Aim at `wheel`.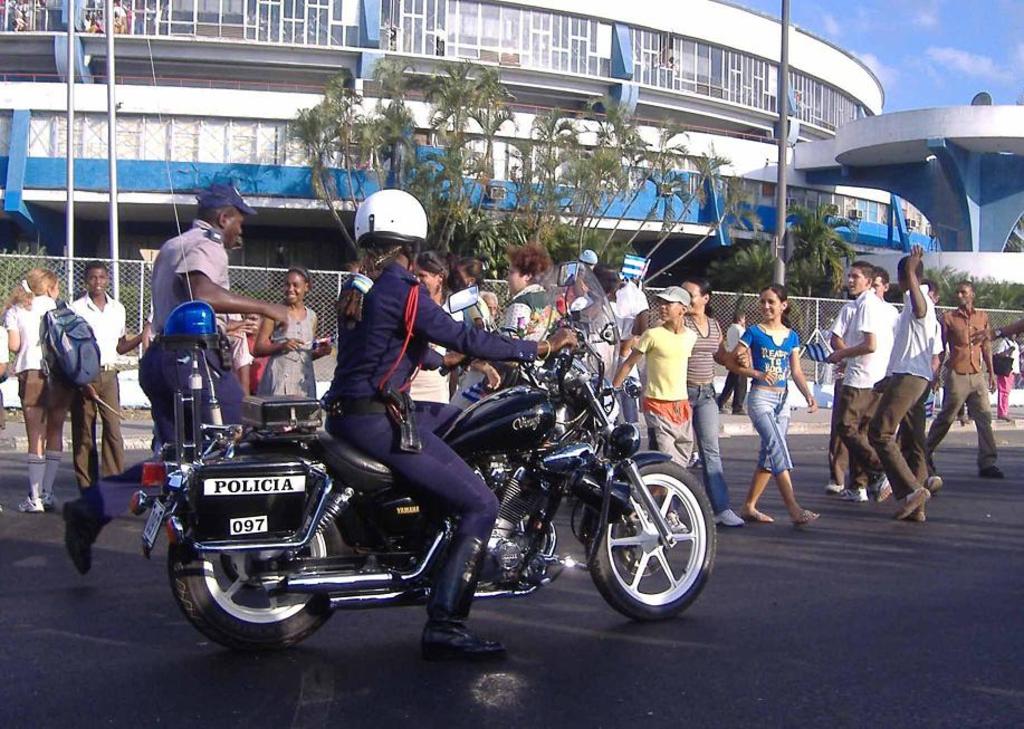
Aimed at bbox(166, 541, 351, 656).
